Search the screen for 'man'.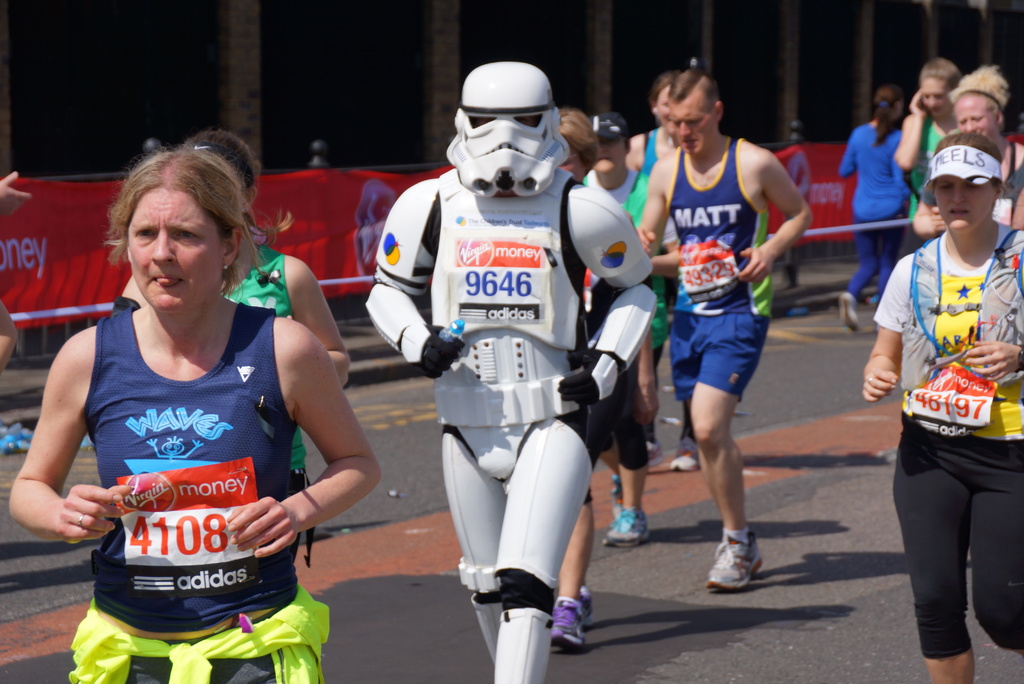
Found at bbox(635, 68, 815, 600).
